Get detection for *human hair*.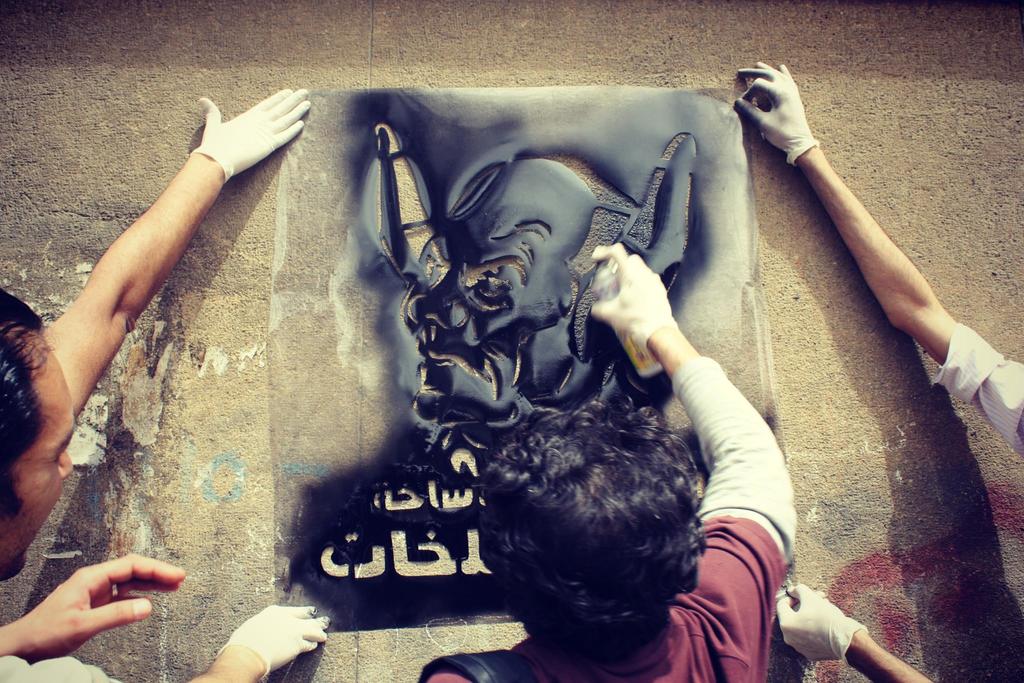
Detection: <region>484, 393, 719, 682</region>.
